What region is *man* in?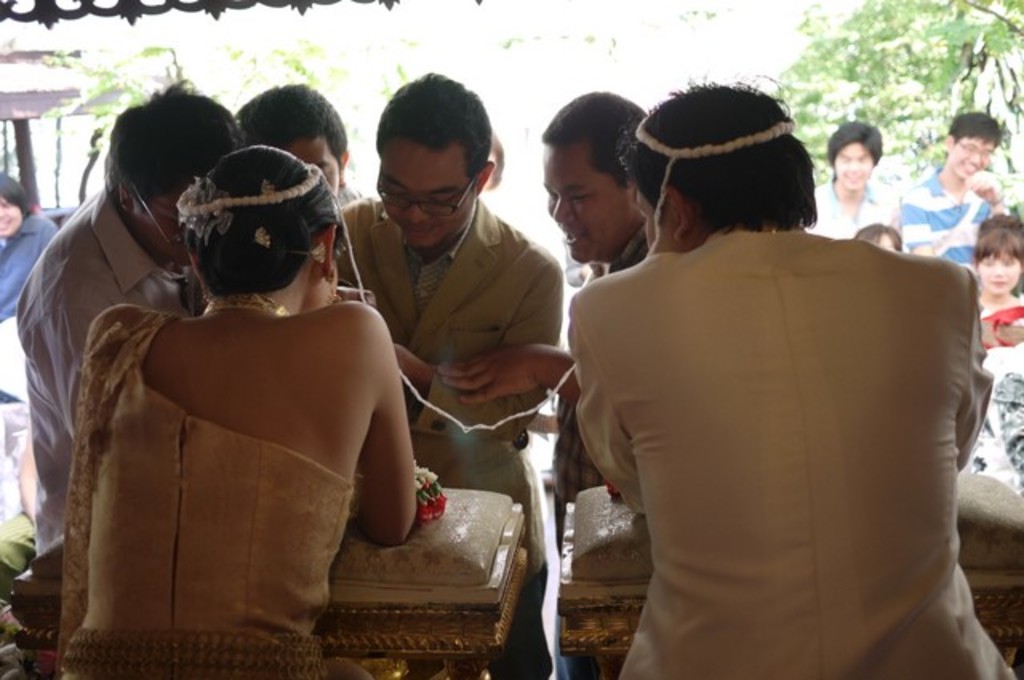
x1=898 y1=106 x2=1003 y2=261.
